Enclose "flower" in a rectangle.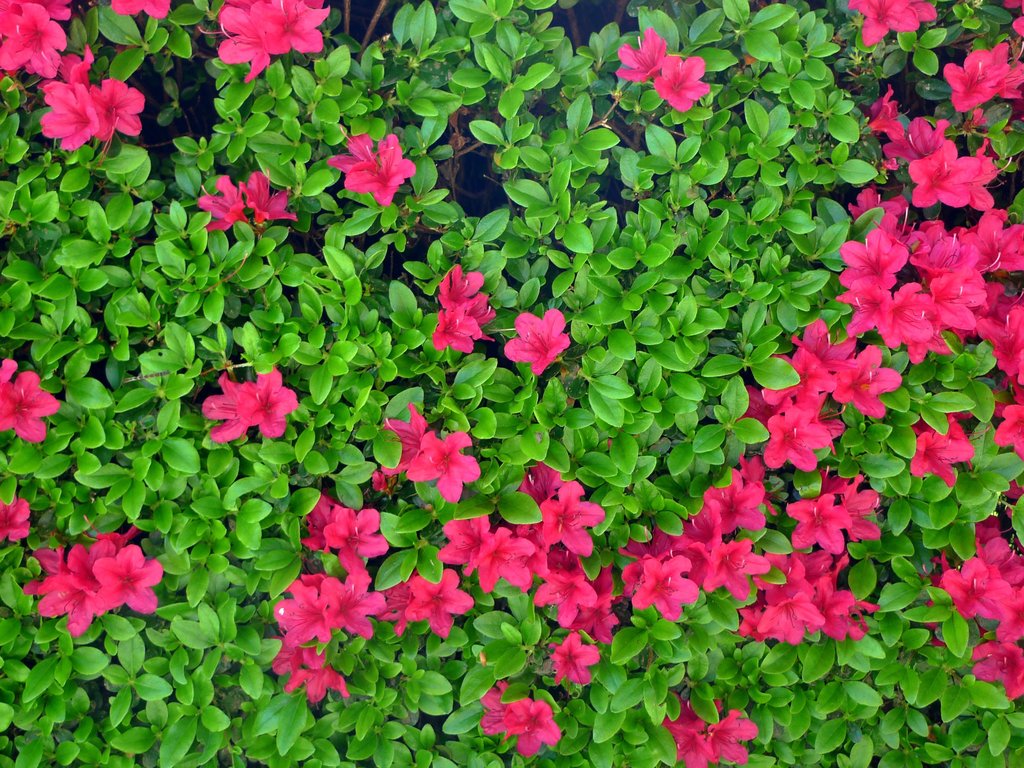
[left=505, top=307, right=571, bottom=376].
